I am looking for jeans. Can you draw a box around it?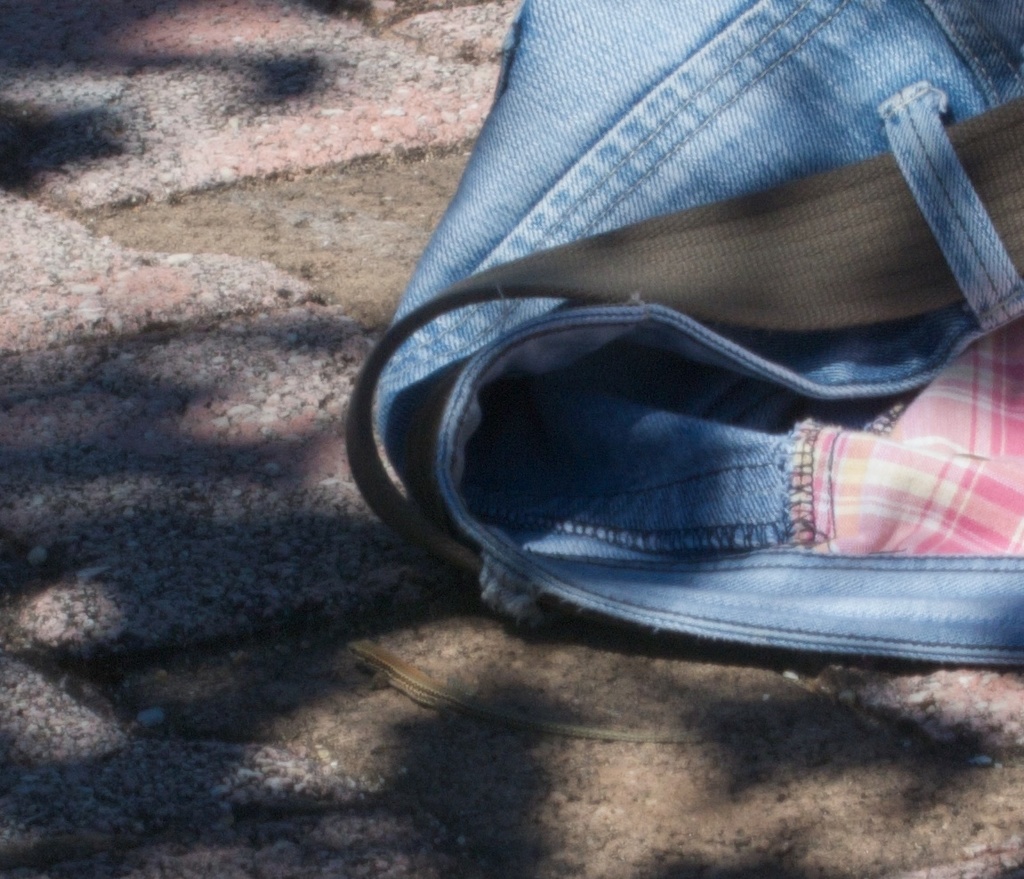
Sure, the bounding box is (left=367, top=0, right=1021, bottom=664).
